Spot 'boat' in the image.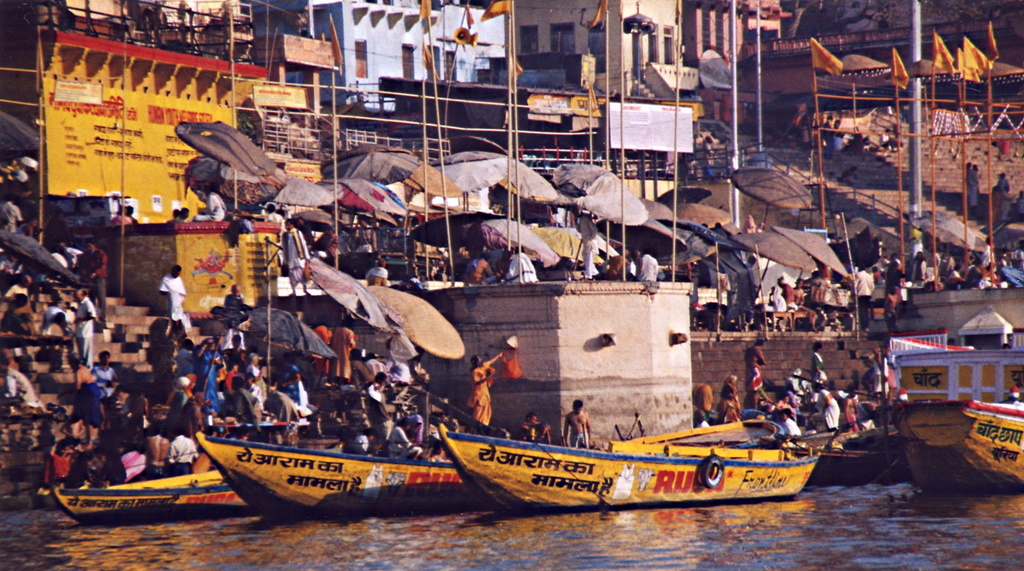
'boat' found at box=[194, 428, 477, 518].
